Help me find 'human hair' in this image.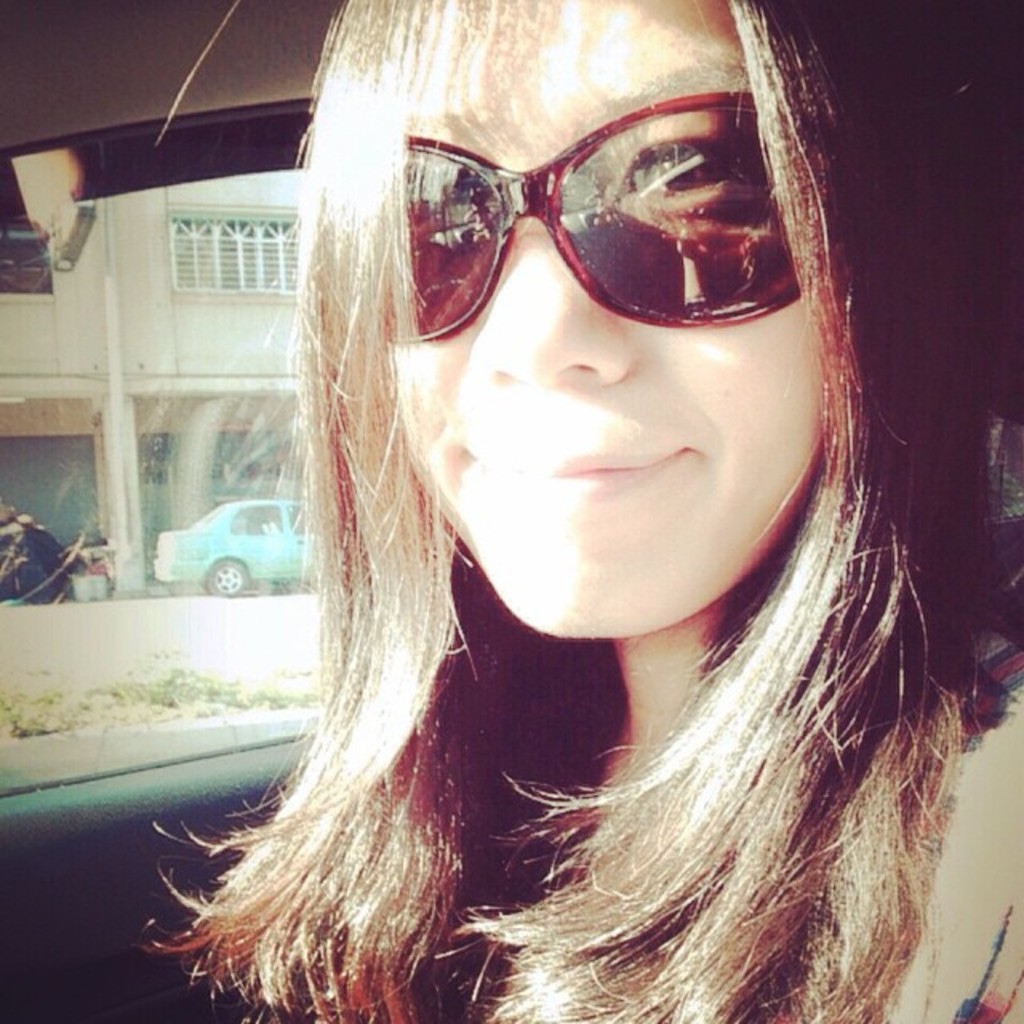
Found it: (x1=139, y1=0, x2=989, y2=1023).
